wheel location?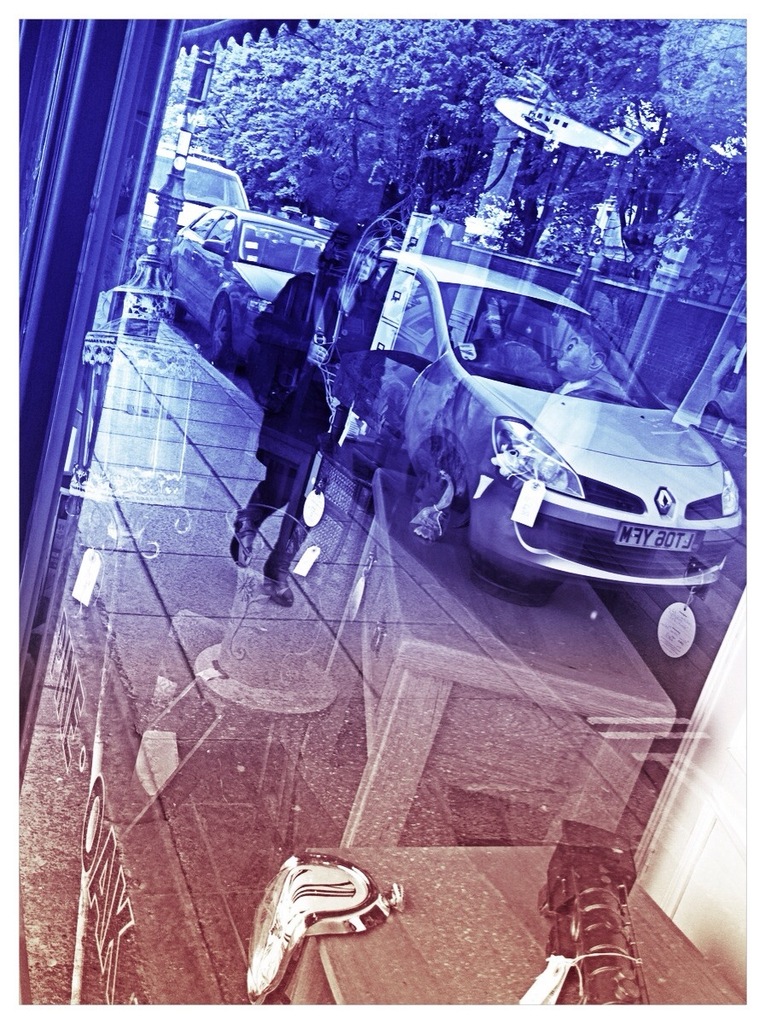
select_region(198, 296, 239, 367)
